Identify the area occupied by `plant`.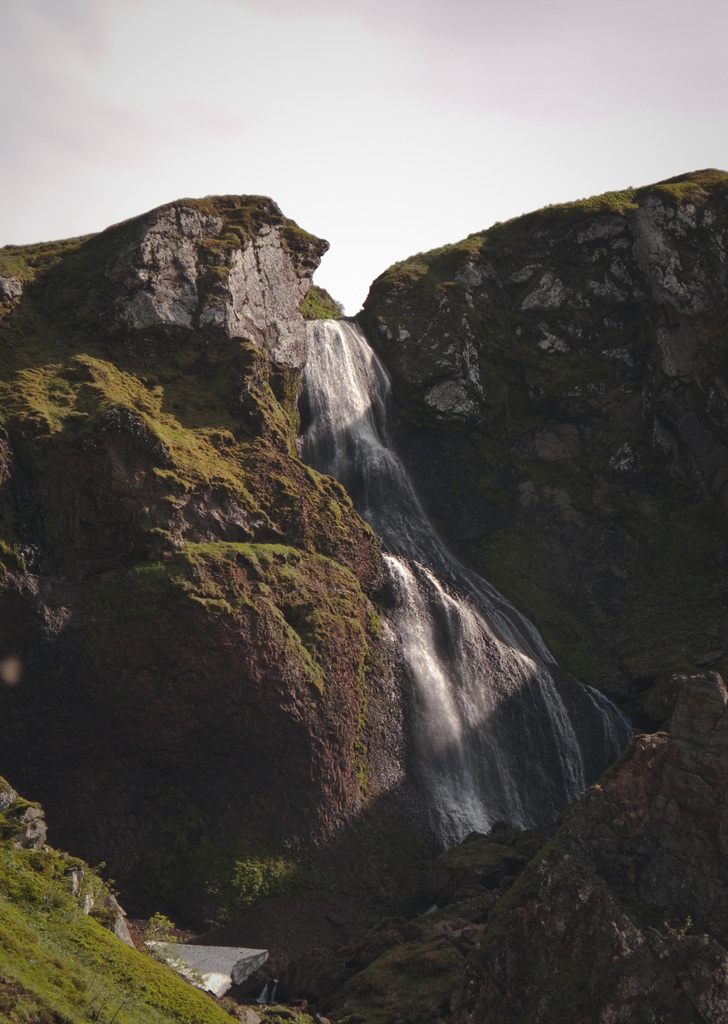
Area: {"left": 264, "top": 1000, "right": 313, "bottom": 1023}.
